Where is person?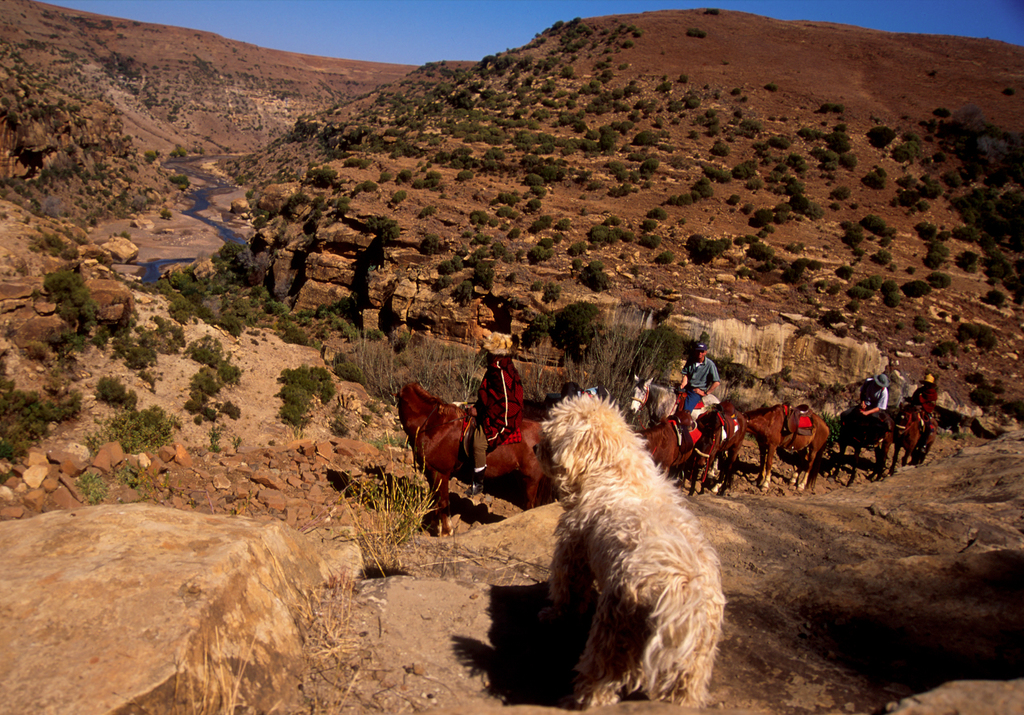
region(675, 338, 721, 420).
